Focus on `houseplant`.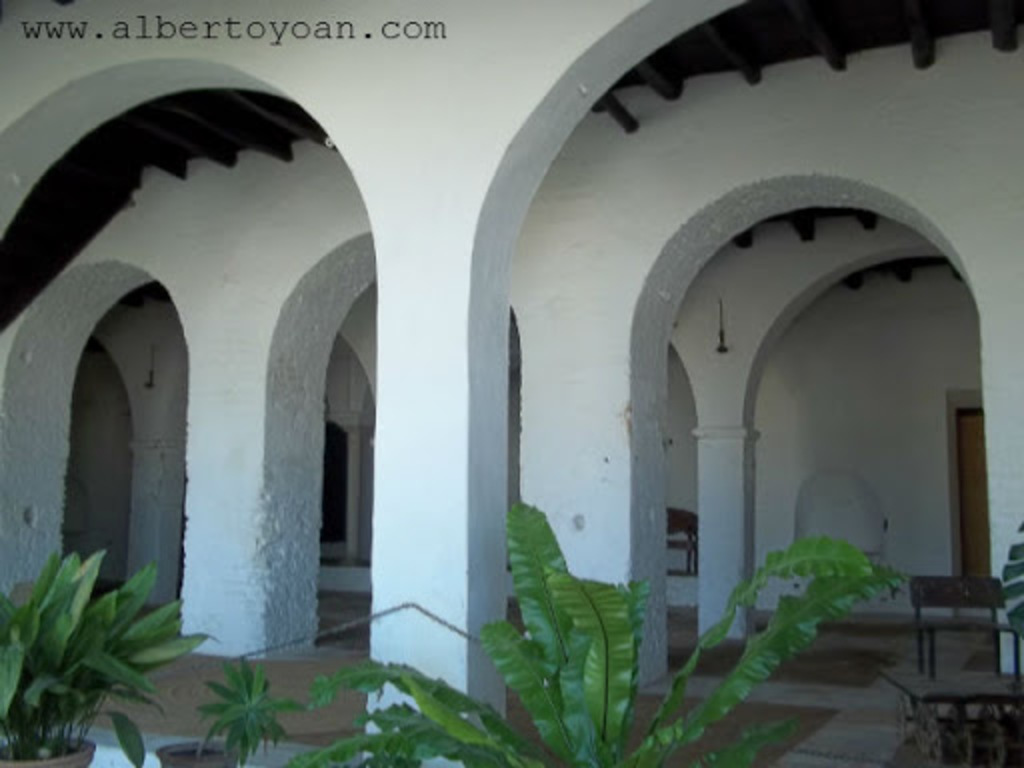
Focused at [132,660,302,766].
